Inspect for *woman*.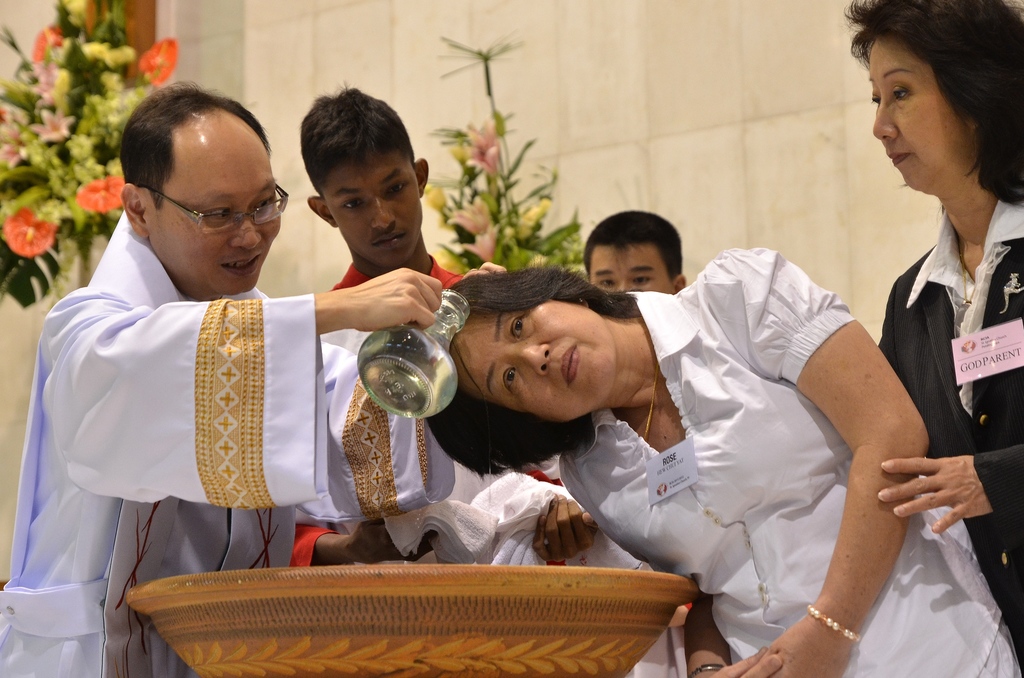
Inspection: box(400, 232, 1016, 677).
